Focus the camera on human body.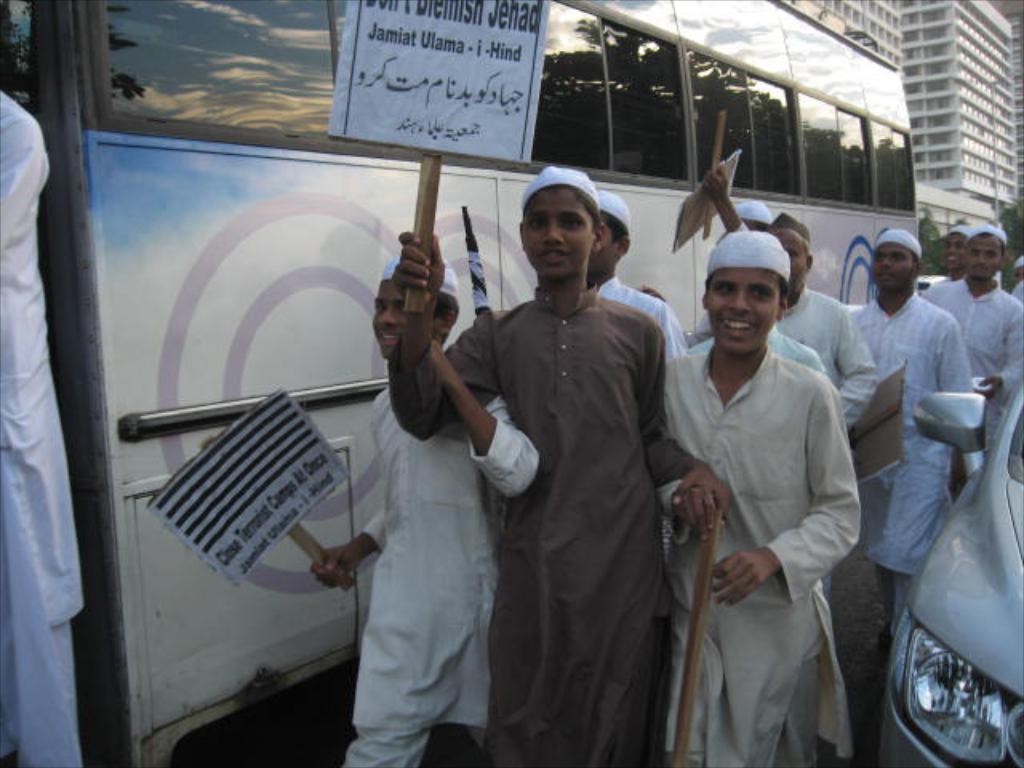
Focus region: <bbox>925, 262, 1022, 419</bbox>.
